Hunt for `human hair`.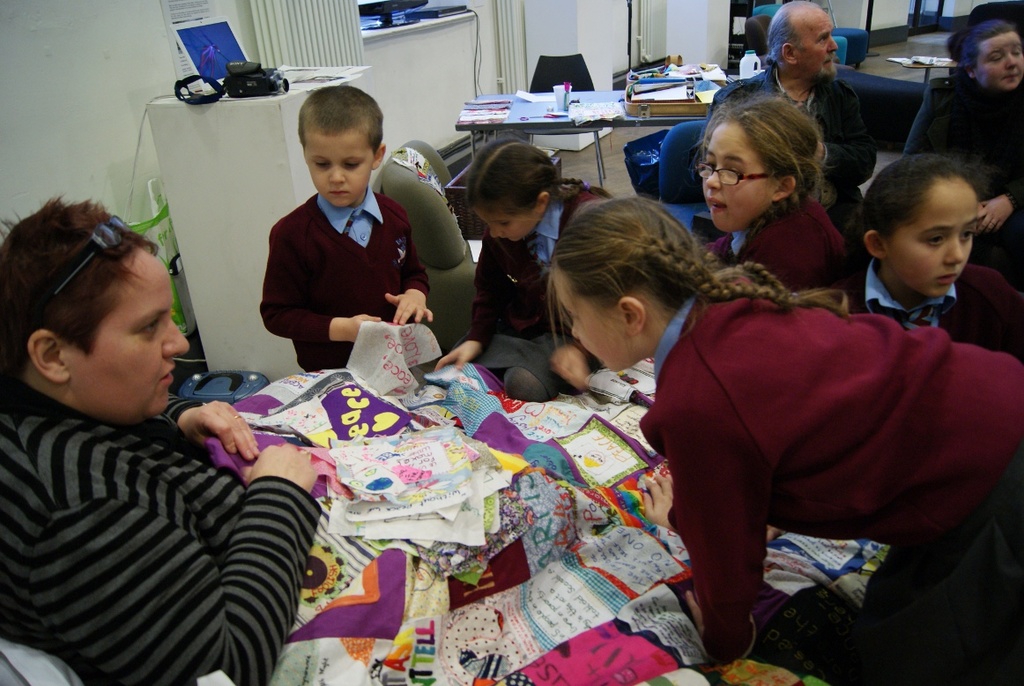
Hunted down at detection(948, 18, 1017, 96).
